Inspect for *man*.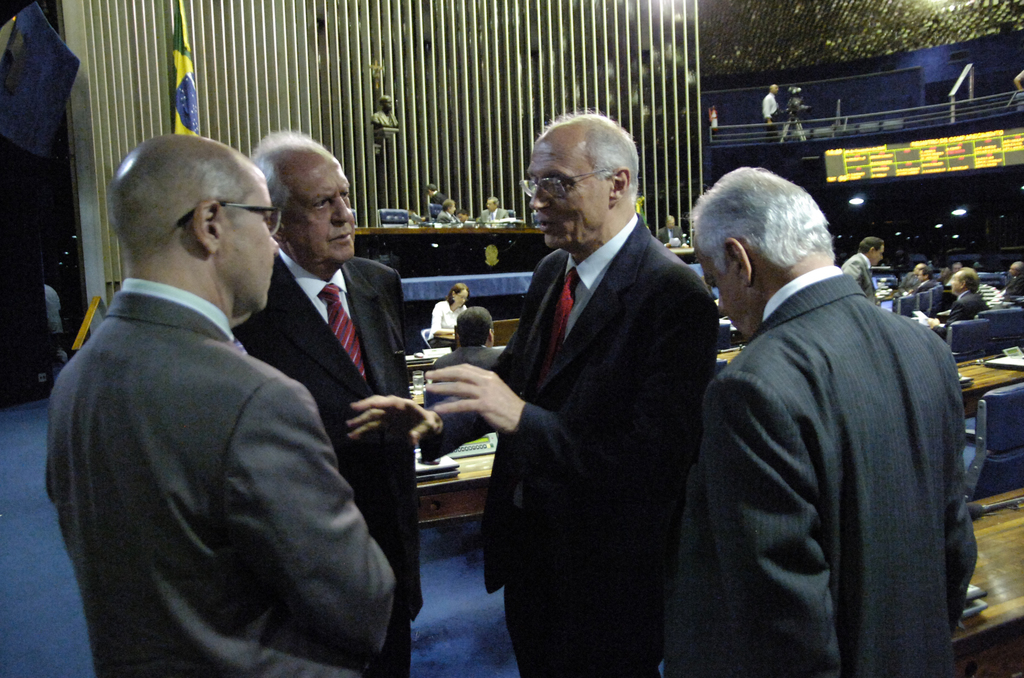
Inspection: (763,81,778,129).
